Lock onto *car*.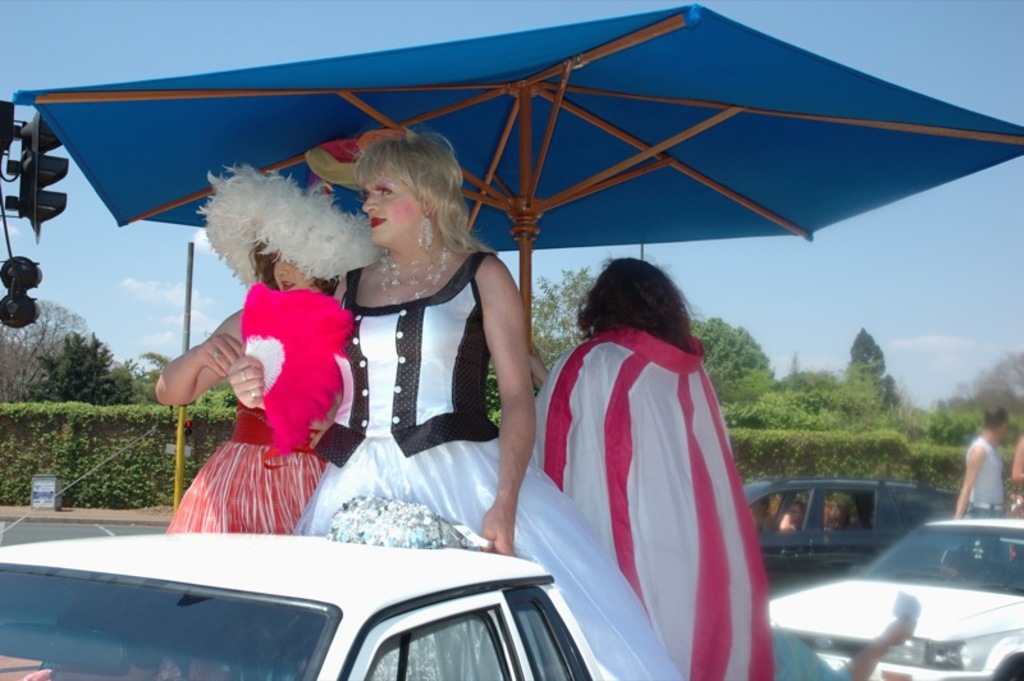
Locked: bbox=[0, 426, 607, 680].
